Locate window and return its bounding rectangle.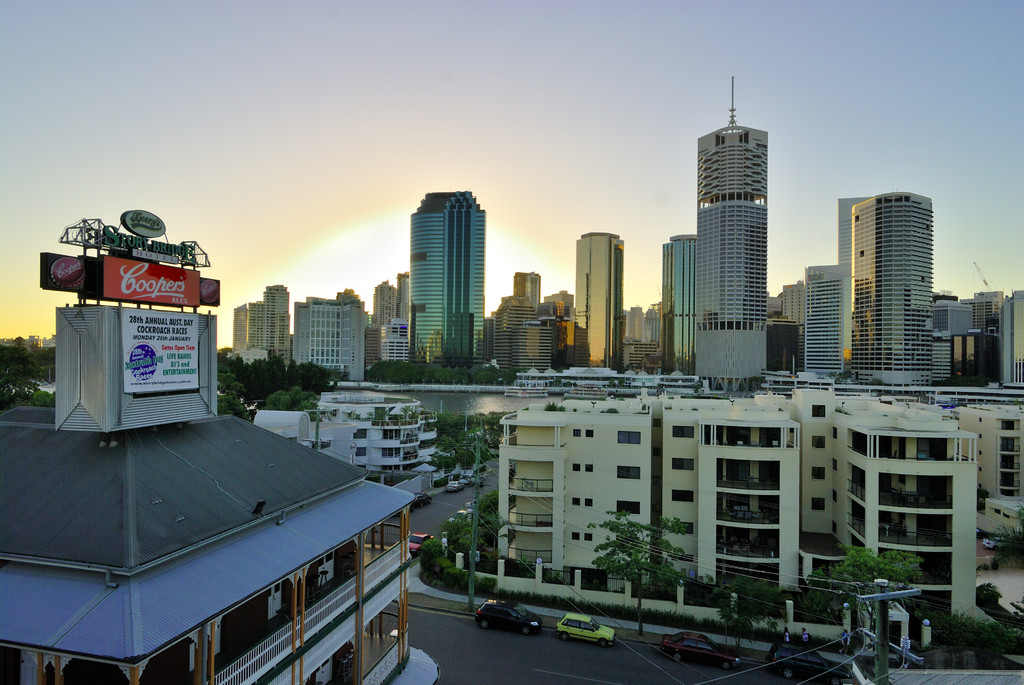
<box>617,432,644,448</box>.
